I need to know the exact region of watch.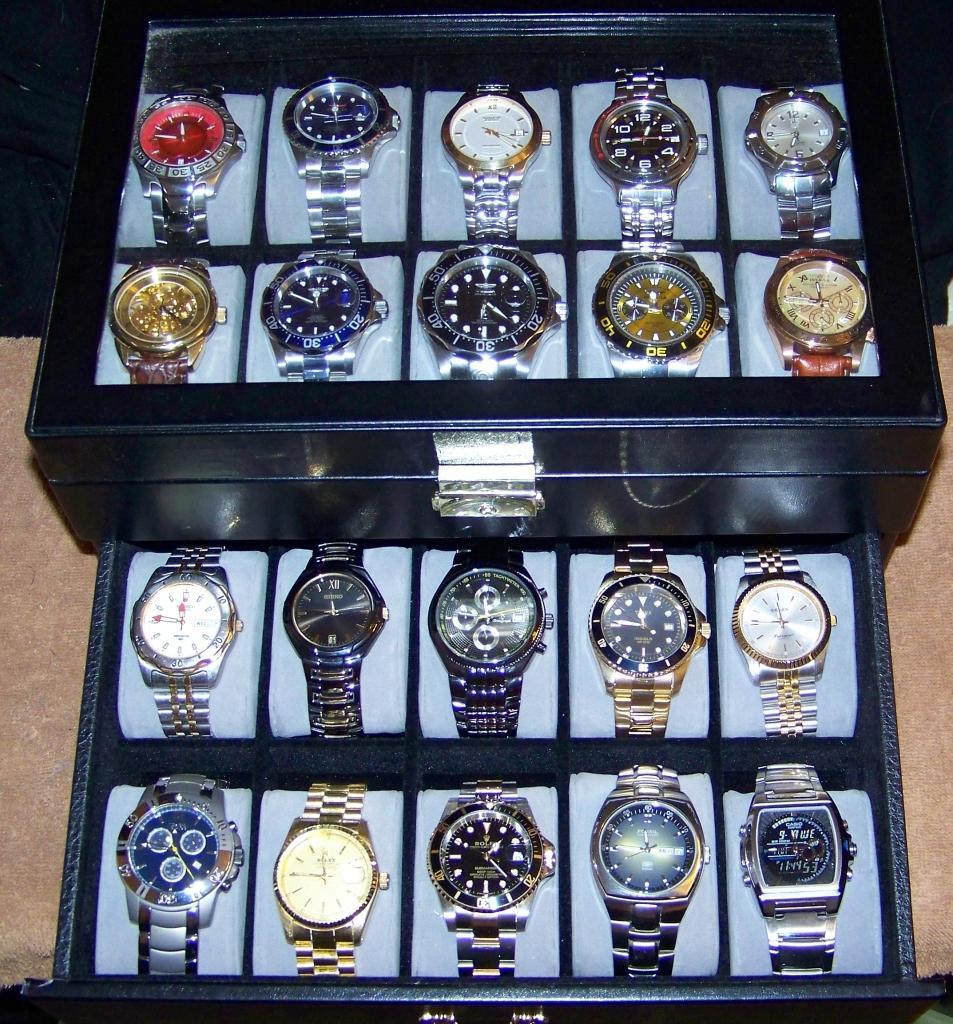
Region: (x1=135, y1=85, x2=248, y2=243).
